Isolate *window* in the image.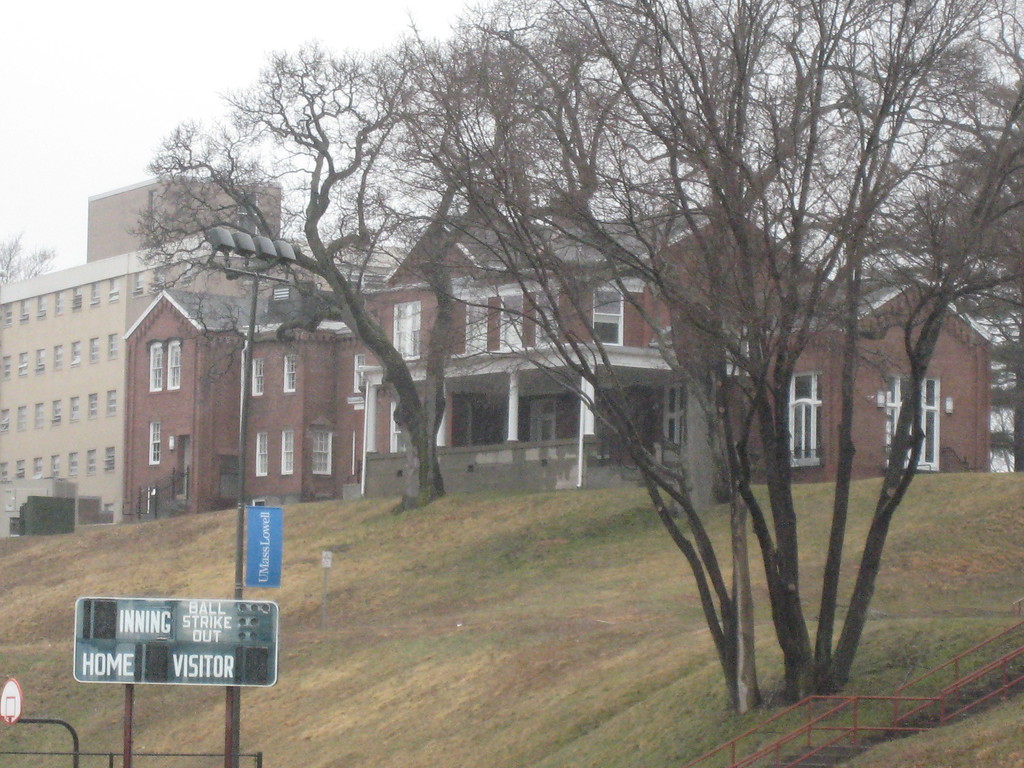
Isolated region: 393 299 420 364.
